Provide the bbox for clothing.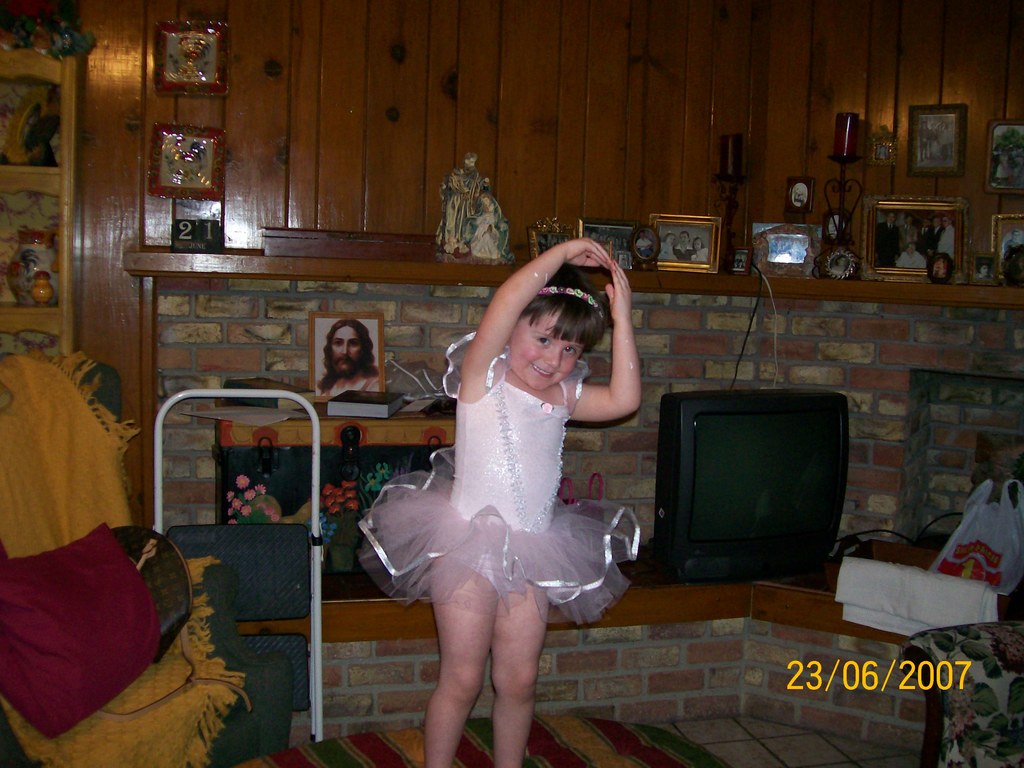
l=975, t=272, r=997, b=279.
